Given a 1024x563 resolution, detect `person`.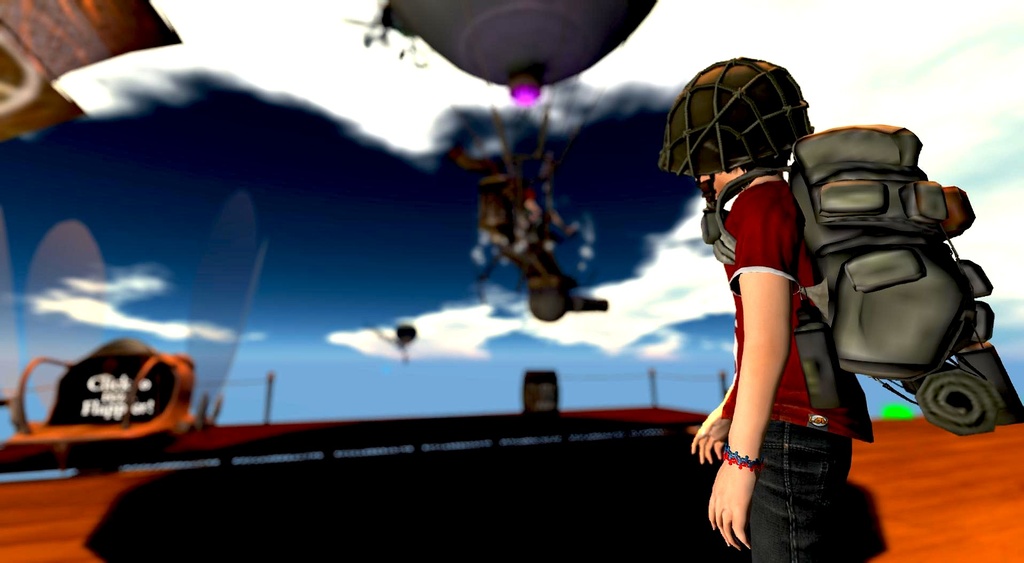
<bbox>665, 57, 866, 557</bbox>.
